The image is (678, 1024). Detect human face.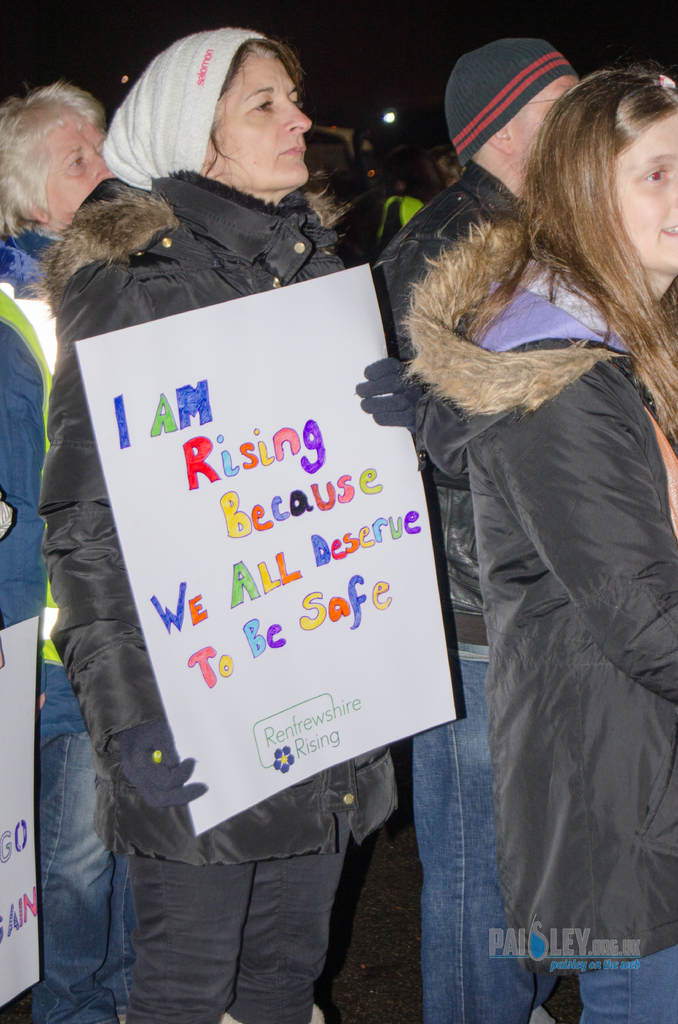
Detection: {"x1": 513, "y1": 58, "x2": 595, "y2": 179}.
